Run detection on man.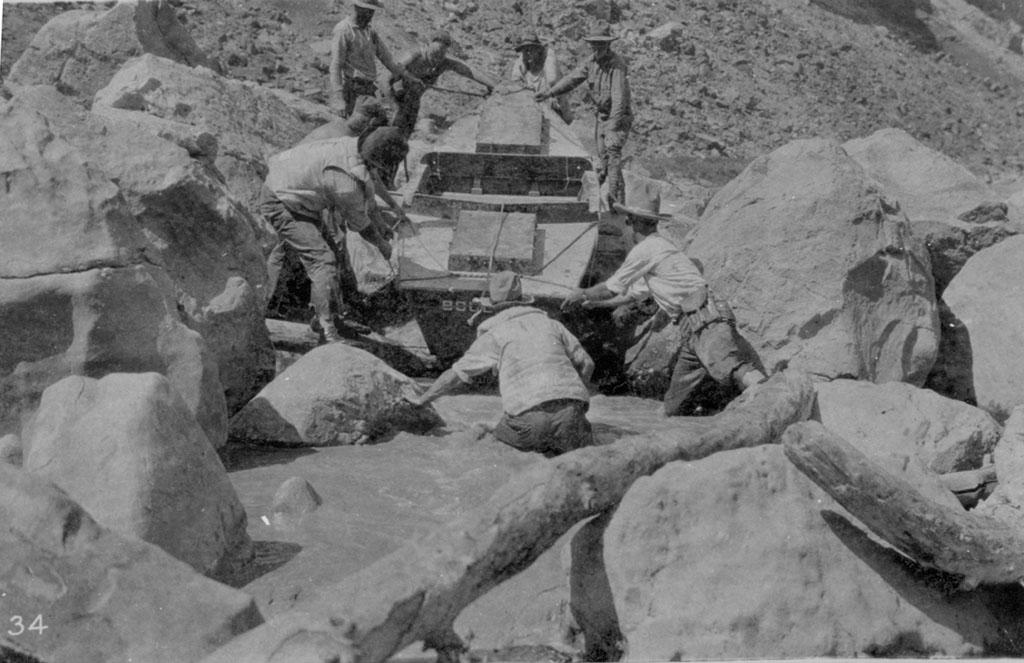
Result: x1=329, y1=0, x2=425, y2=111.
